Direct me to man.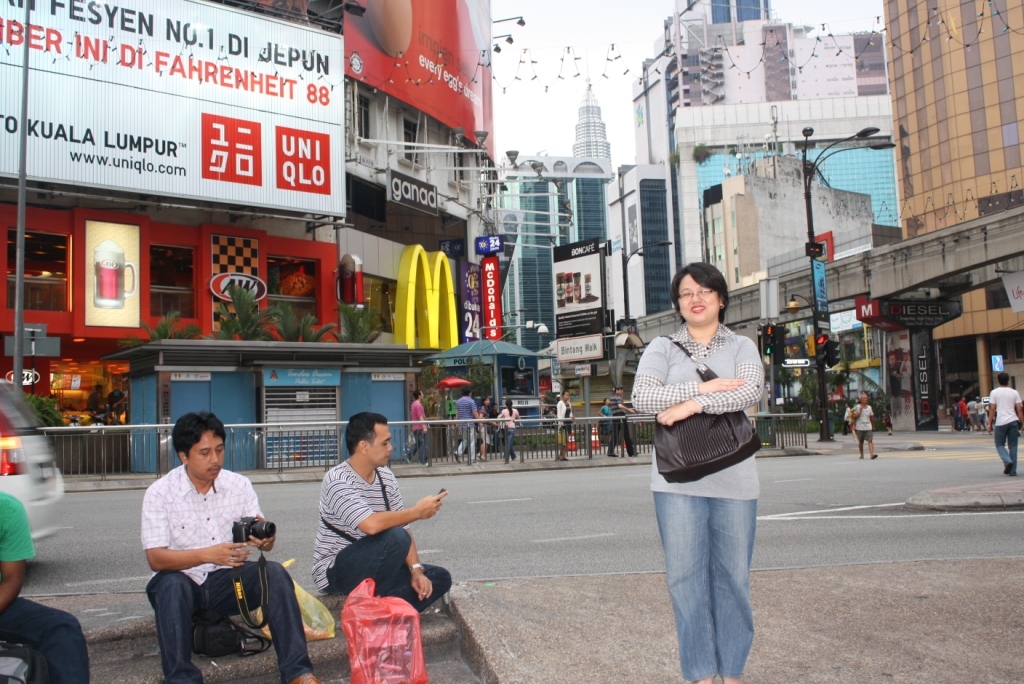
Direction: bbox(312, 409, 454, 613).
